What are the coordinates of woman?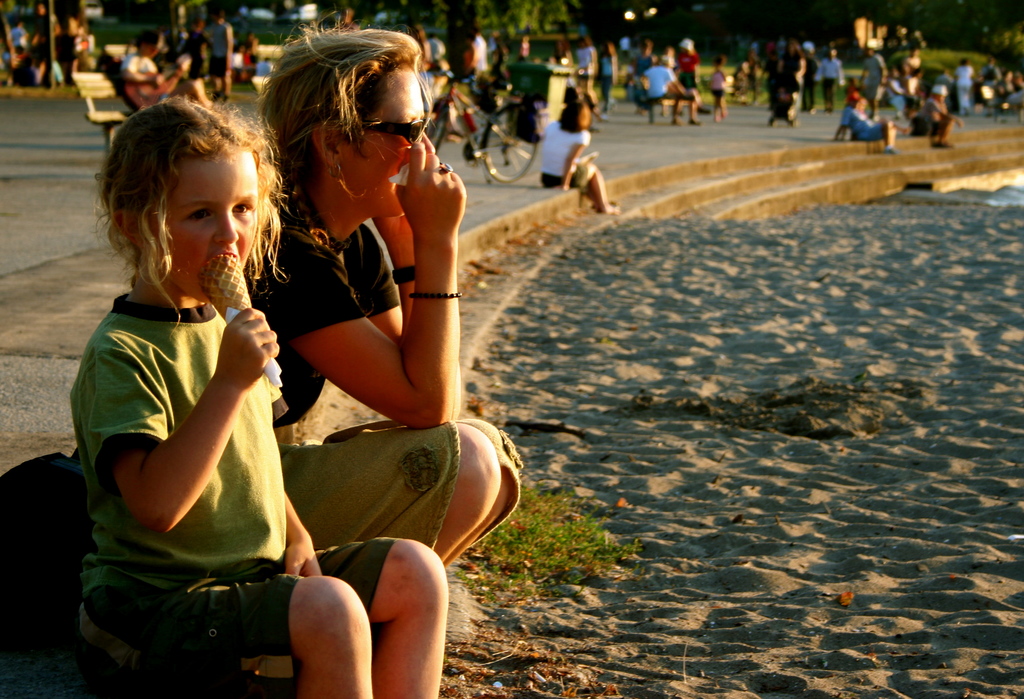
l=670, t=38, r=699, b=113.
